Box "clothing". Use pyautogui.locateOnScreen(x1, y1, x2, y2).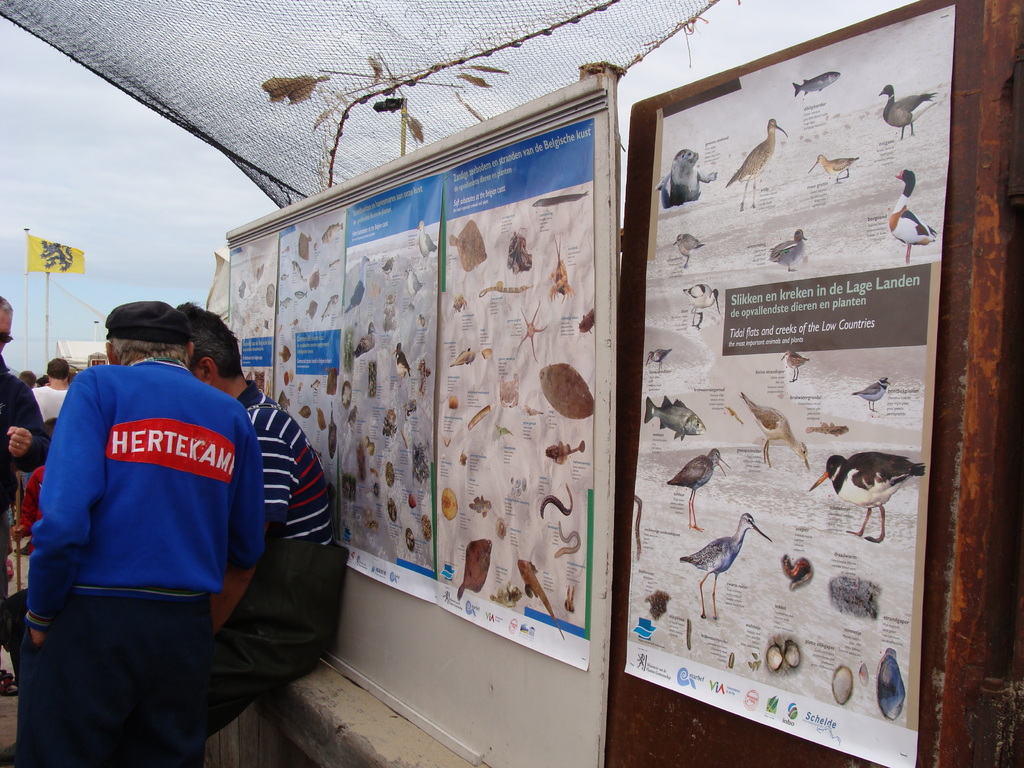
pyautogui.locateOnScreen(0, 294, 55, 591).
